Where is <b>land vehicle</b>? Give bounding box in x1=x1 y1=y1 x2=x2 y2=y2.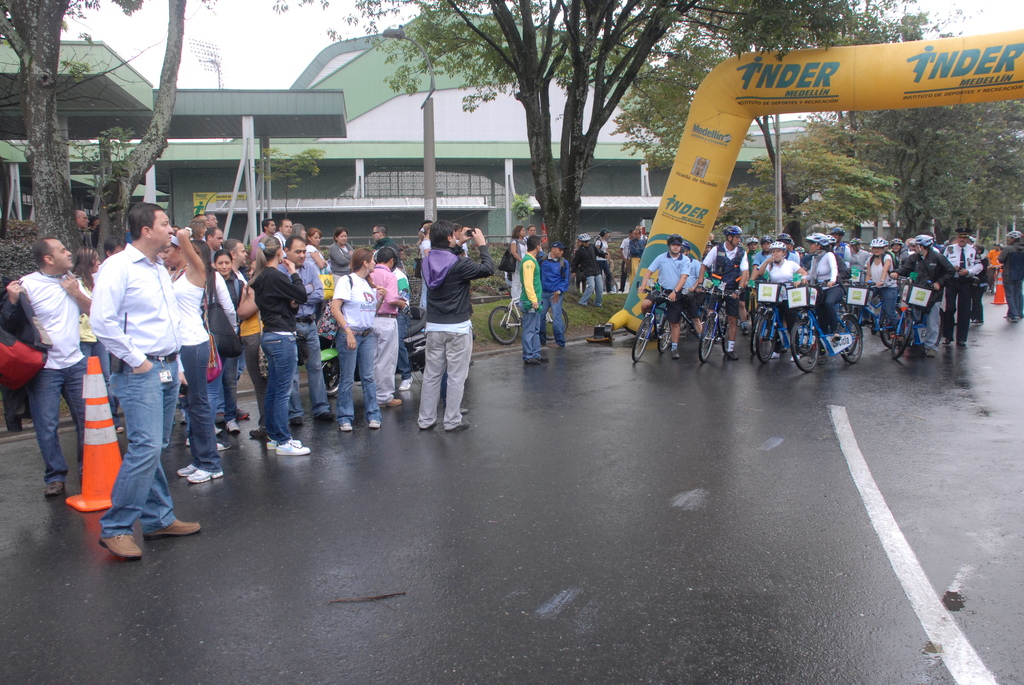
x1=777 y1=304 x2=881 y2=370.
